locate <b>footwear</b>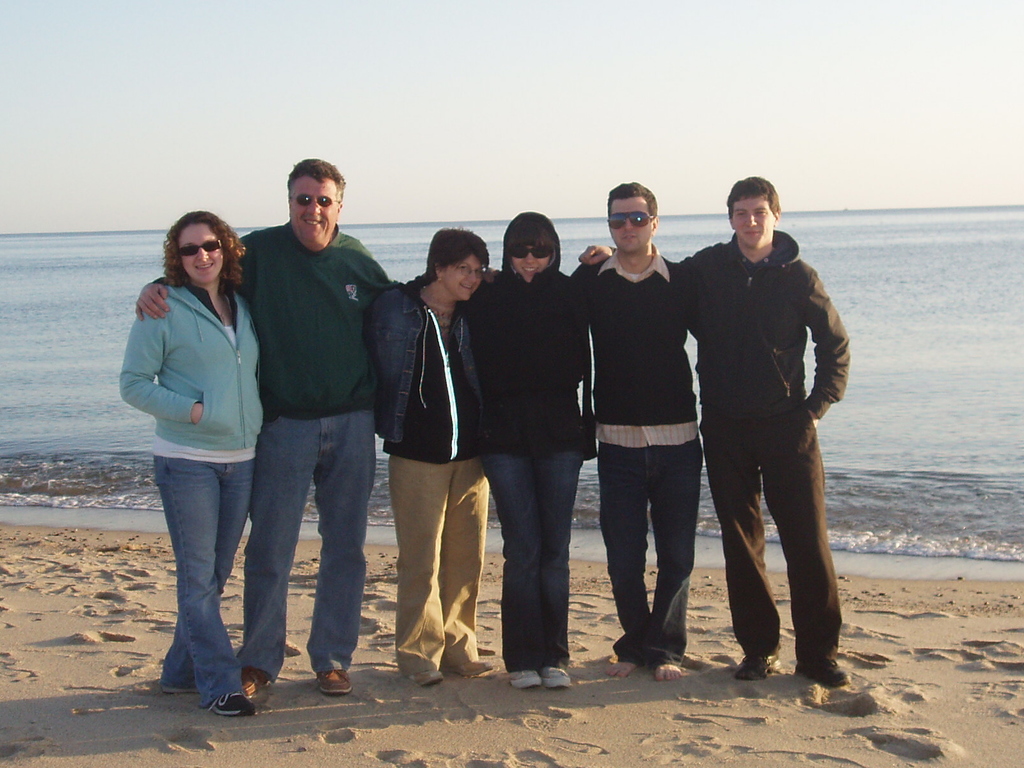
[317, 669, 356, 696]
